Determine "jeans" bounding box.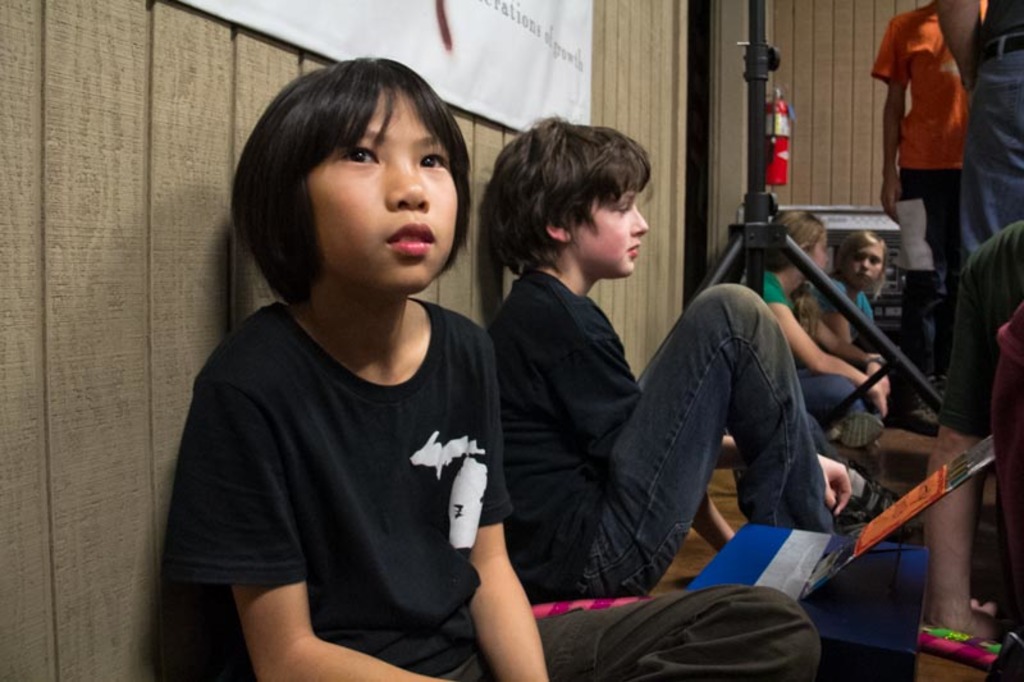
Determined: {"left": 896, "top": 166, "right": 946, "bottom": 383}.
